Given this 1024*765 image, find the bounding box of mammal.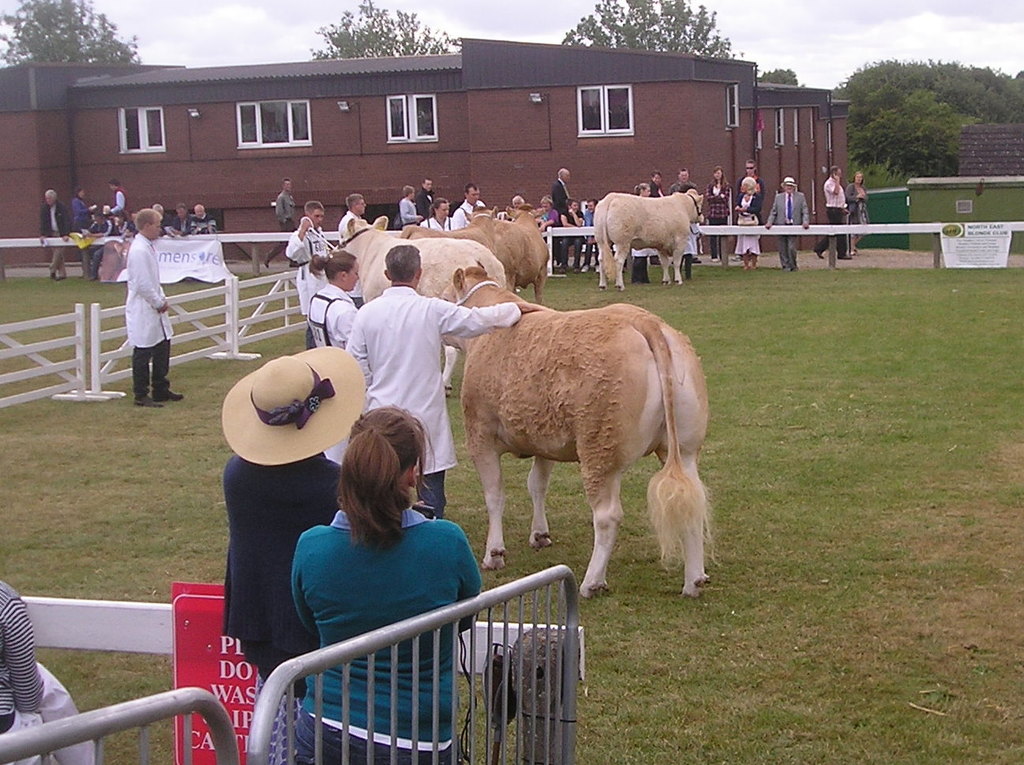
BBox(592, 188, 703, 293).
